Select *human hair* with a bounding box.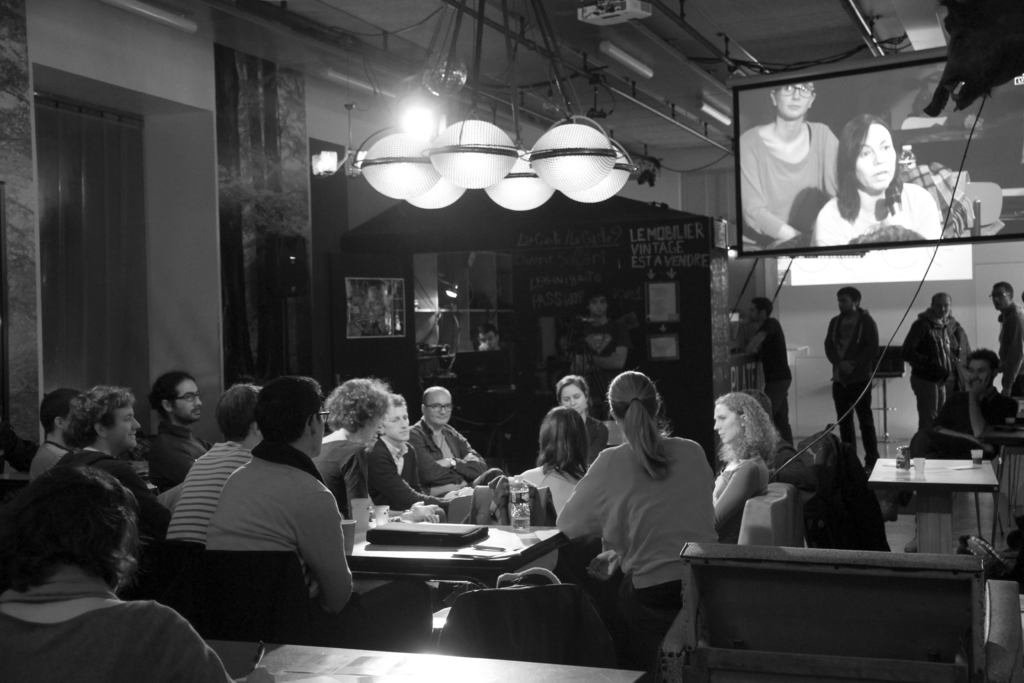
[x1=557, y1=373, x2=589, y2=407].
